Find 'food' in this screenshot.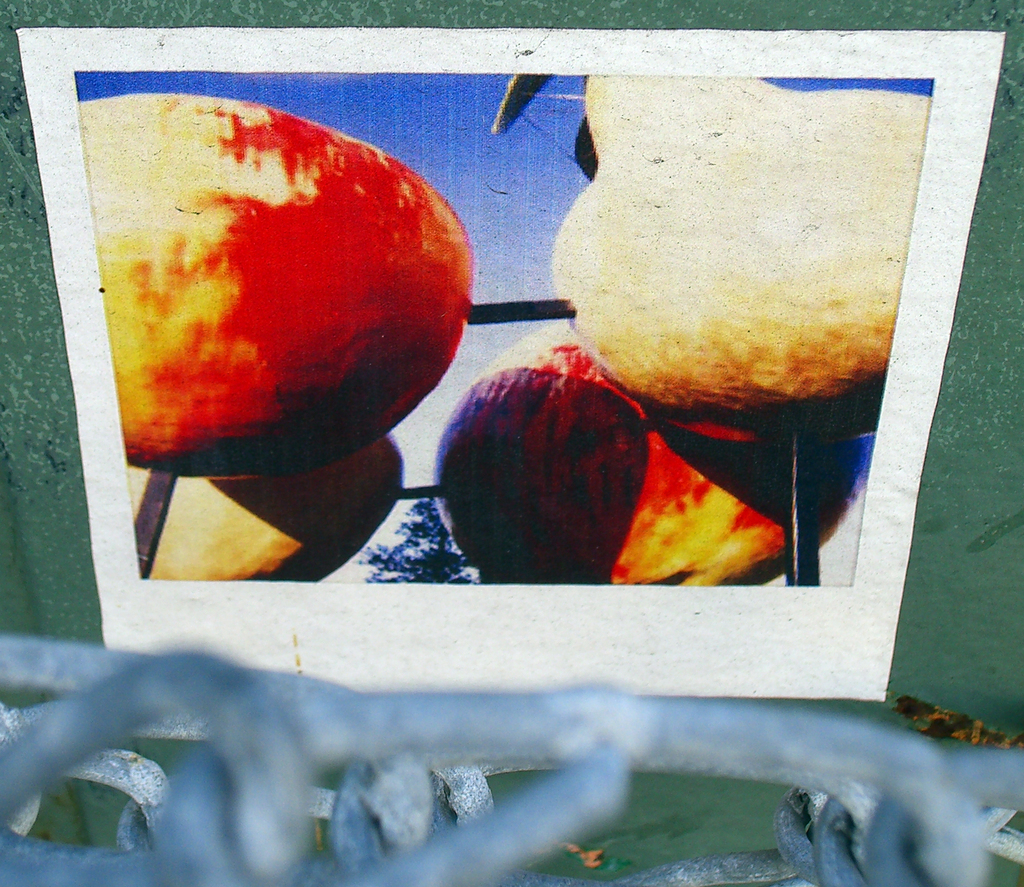
The bounding box for 'food' is 546,68,927,437.
